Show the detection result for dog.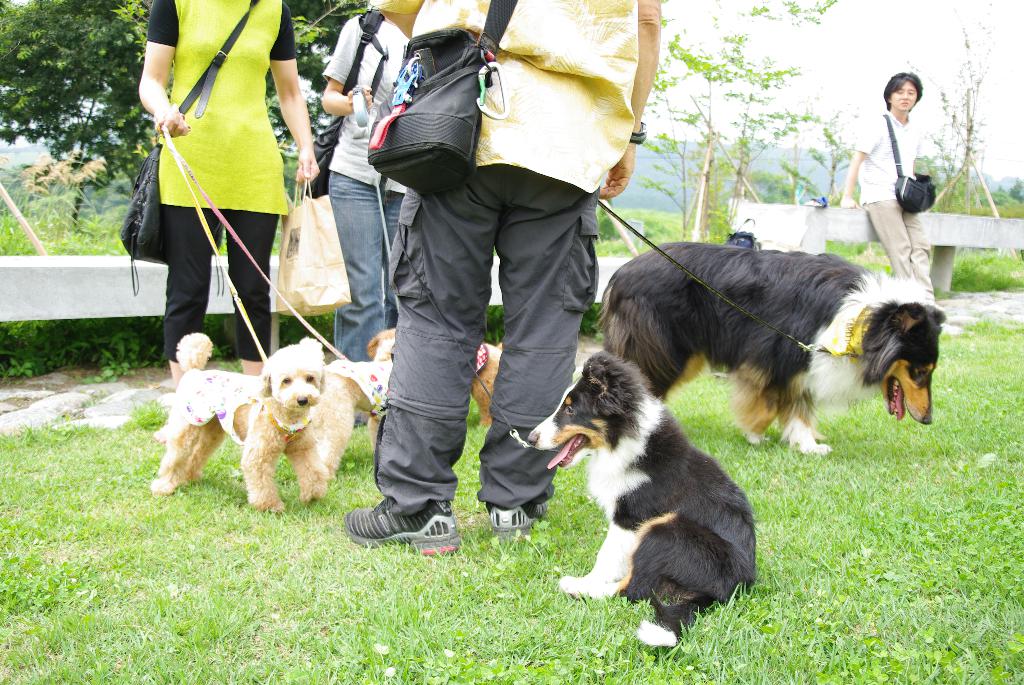
select_region(595, 241, 945, 459).
